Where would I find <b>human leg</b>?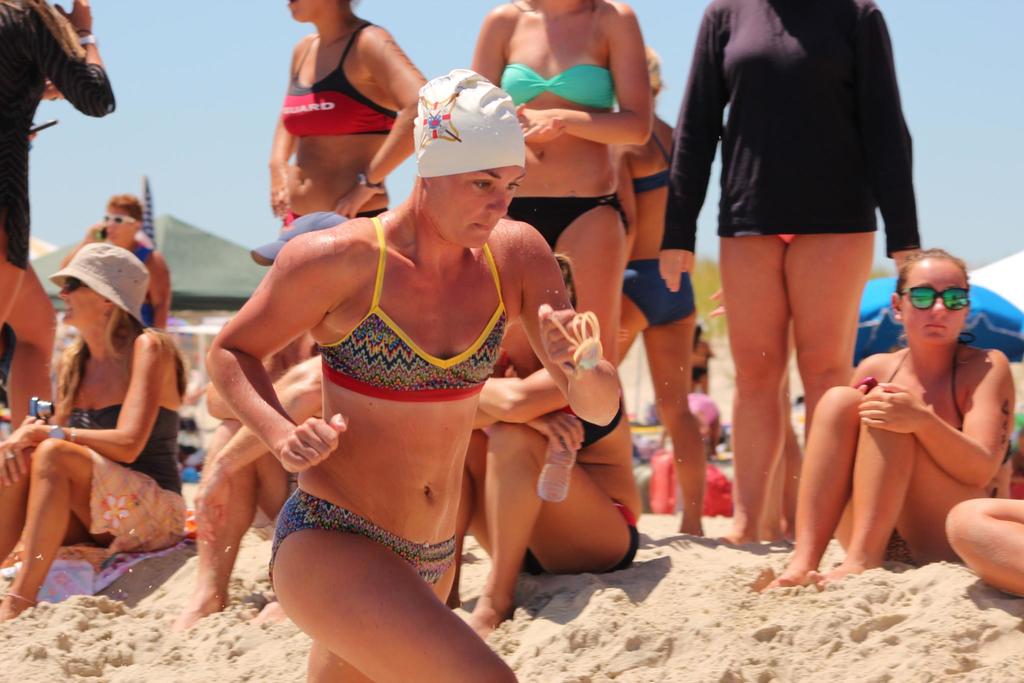
At locate(266, 489, 514, 682).
